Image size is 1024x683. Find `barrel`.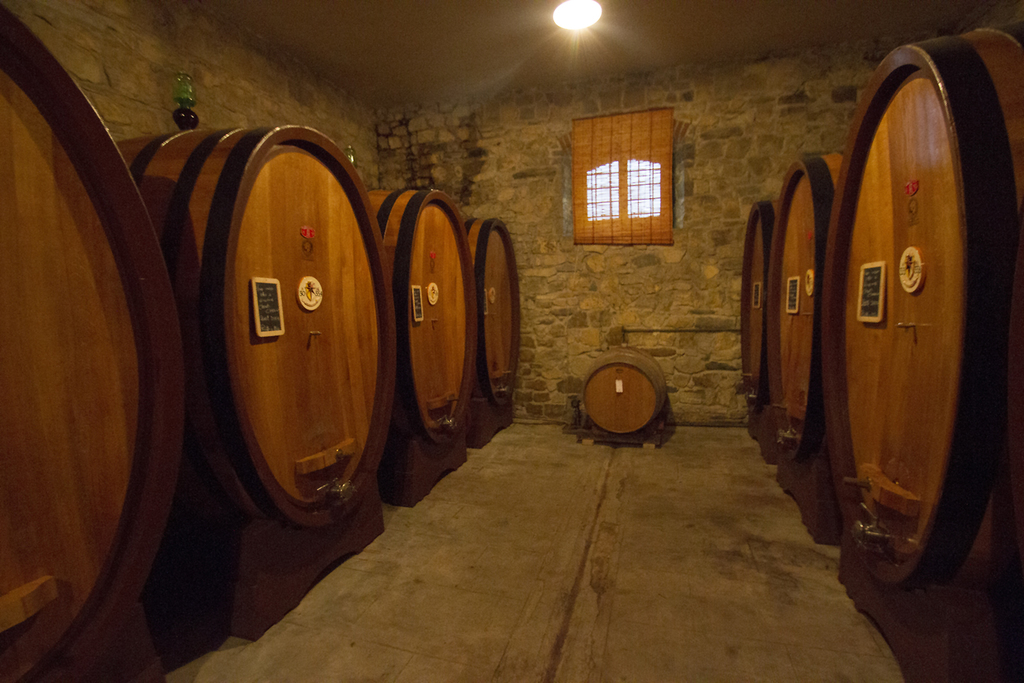
box(768, 147, 842, 469).
